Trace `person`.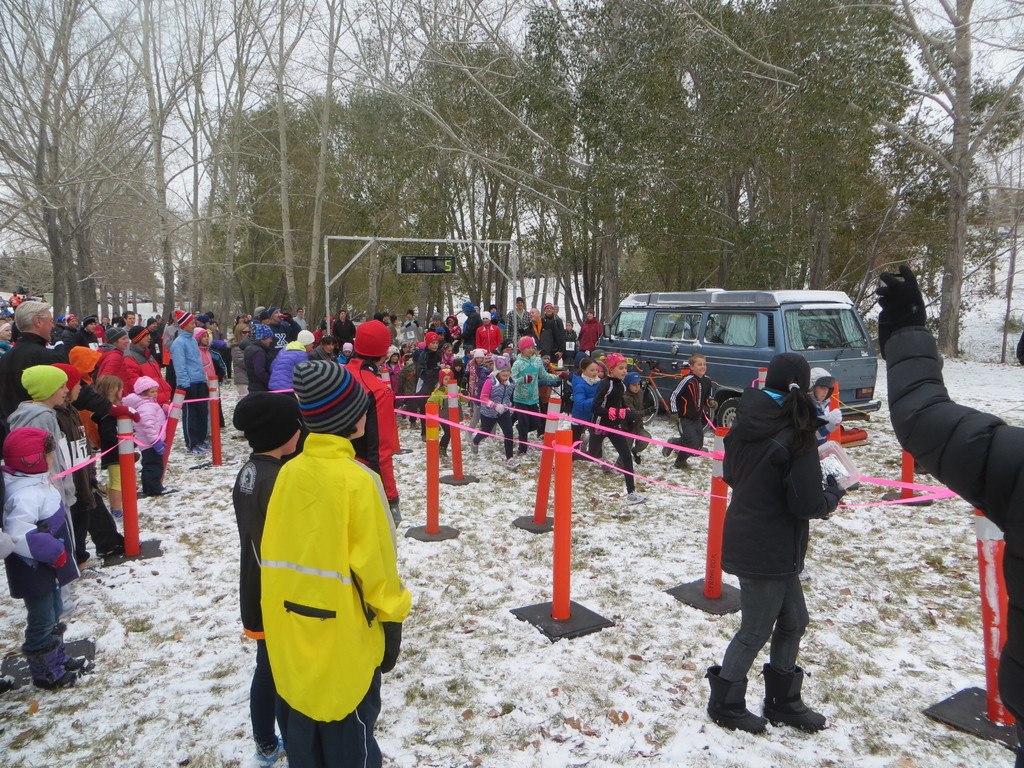
Traced to bbox=(229, 395, 307, 762).
